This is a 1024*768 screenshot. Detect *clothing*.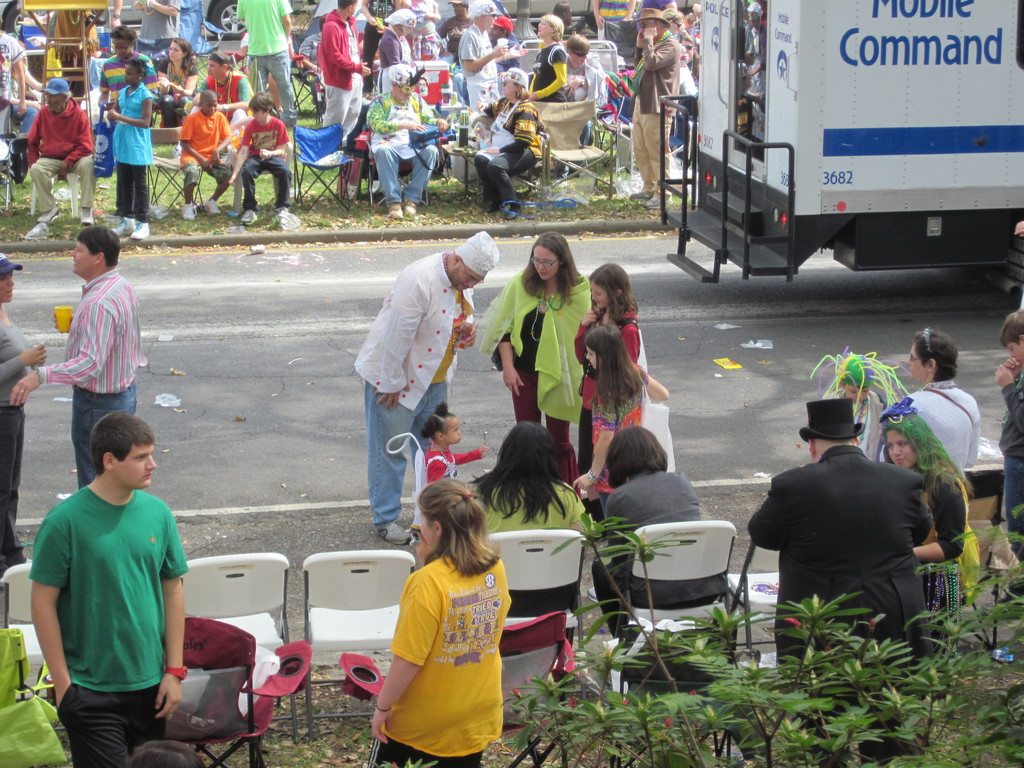
bbox=(420, 449, 483, 481).
